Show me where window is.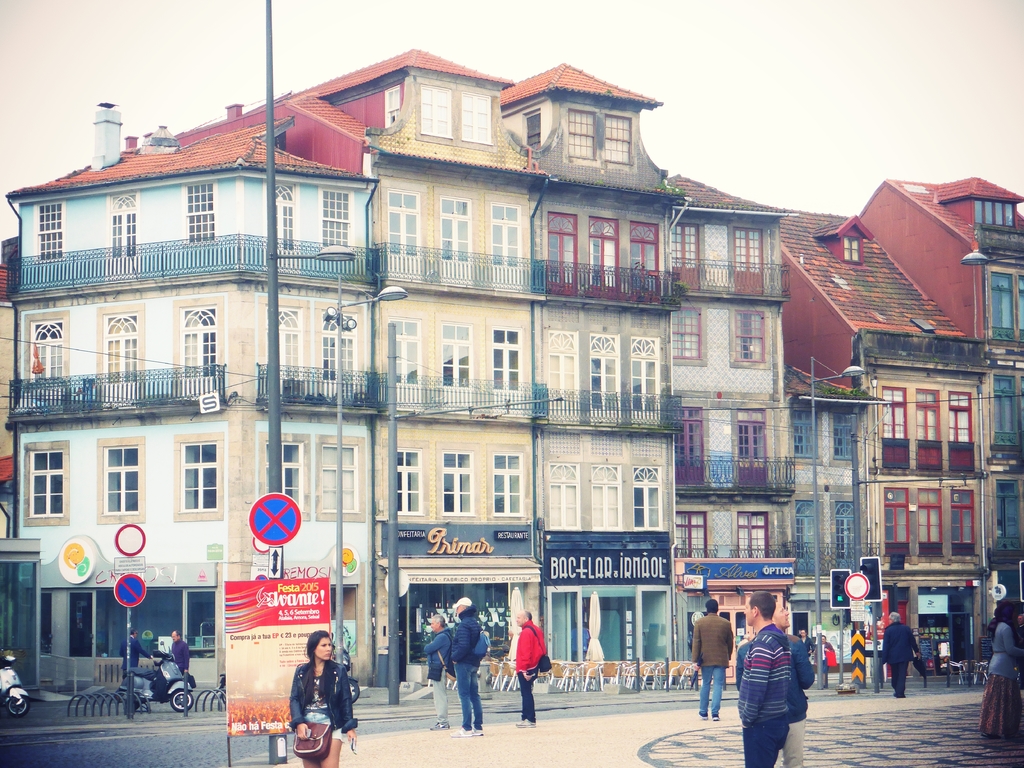
window is at x1=883, y1=386, x2=904, y2=467.
